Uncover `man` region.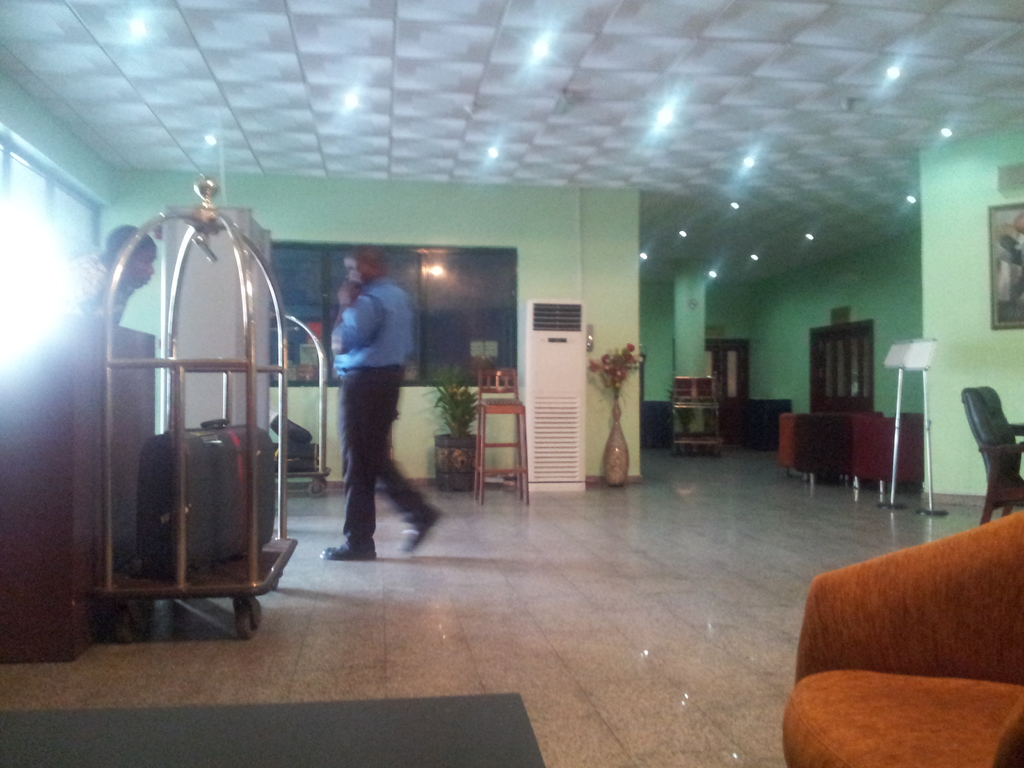
Uncovered: <box>68,218,154,324</box>.
